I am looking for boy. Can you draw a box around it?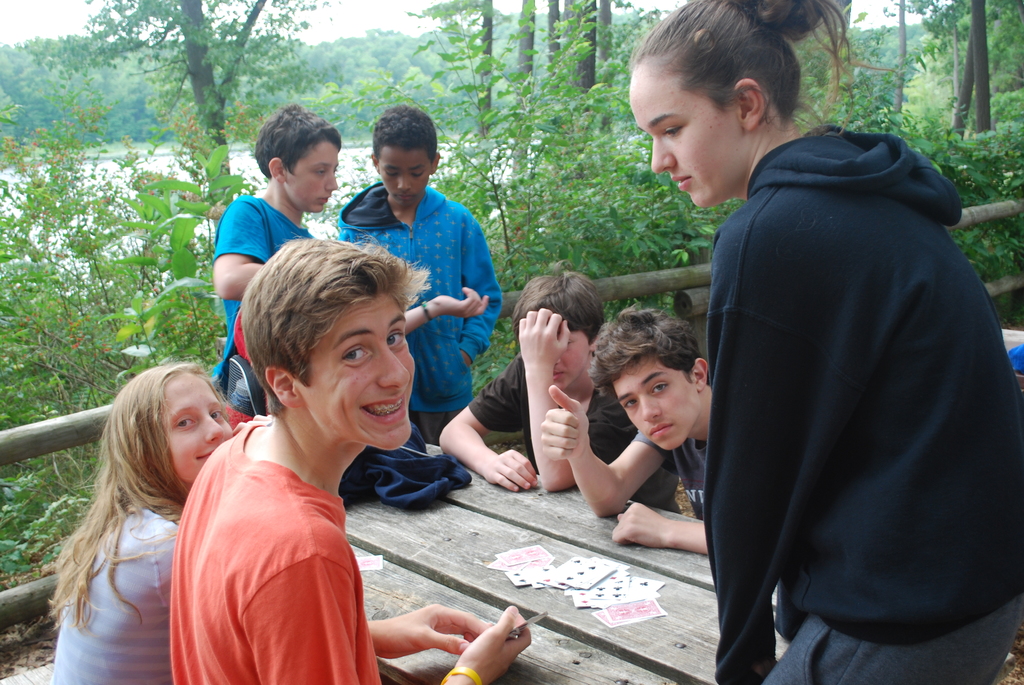
Sure, the bounding box is bbox=[438, 261, 680, 513].
